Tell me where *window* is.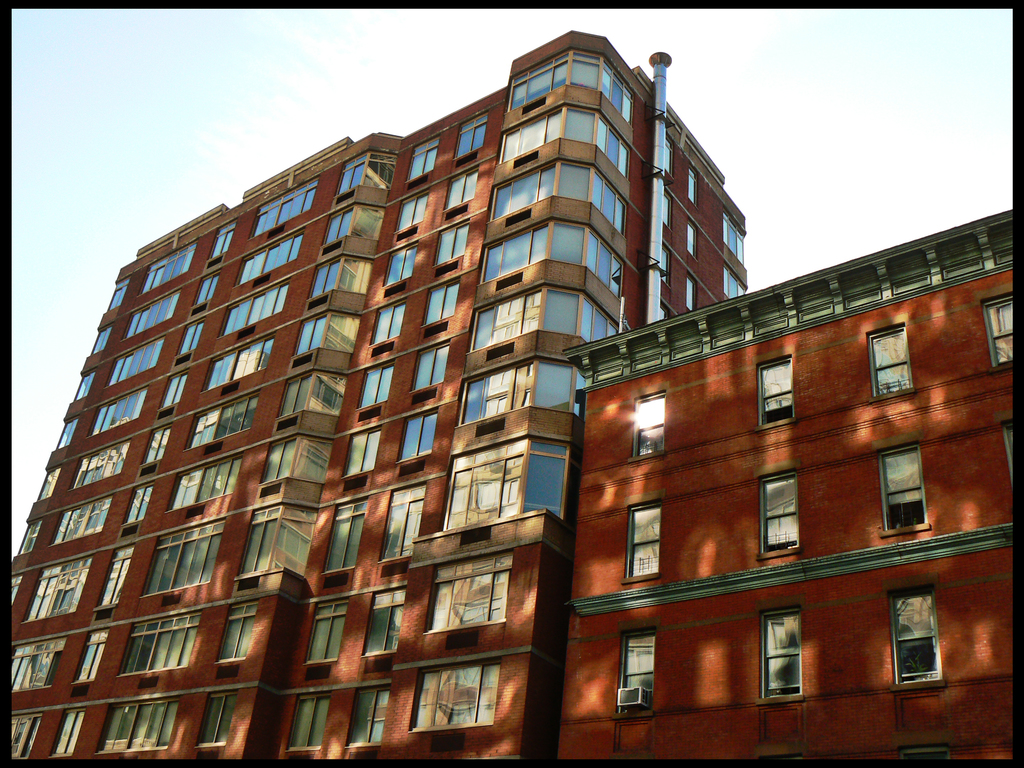
*window* is at [left=453, top=109, right=488, bottom=159].
